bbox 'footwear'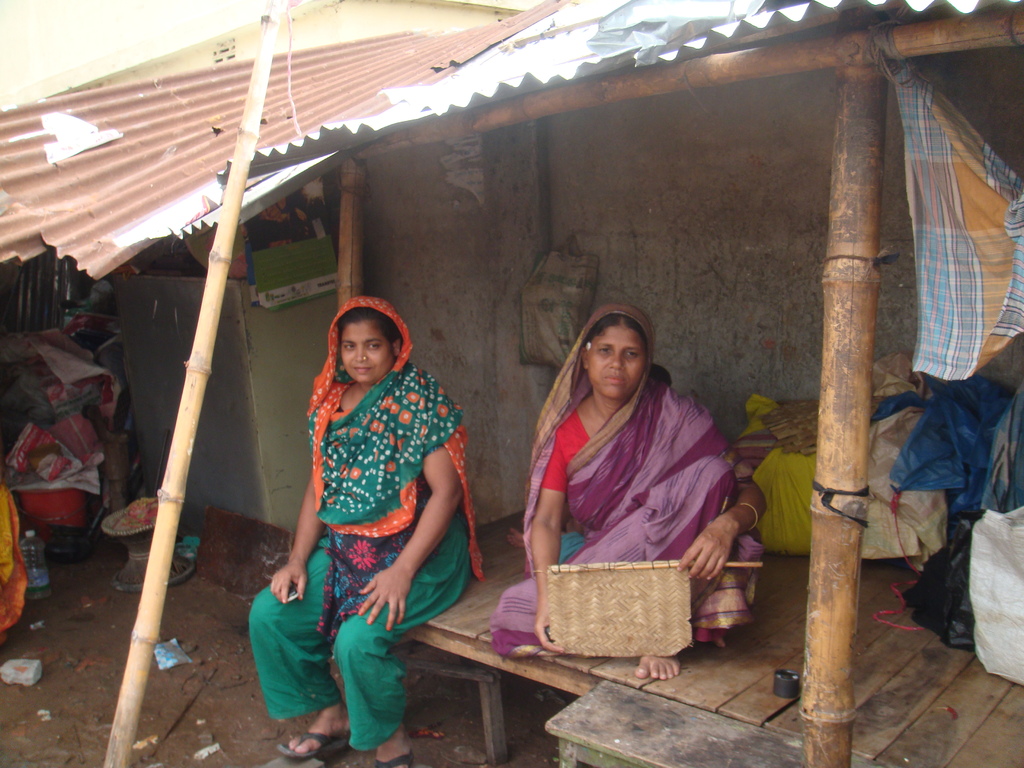
{"left": 285, "top": 726, "right": 347, "bottom": 760}
